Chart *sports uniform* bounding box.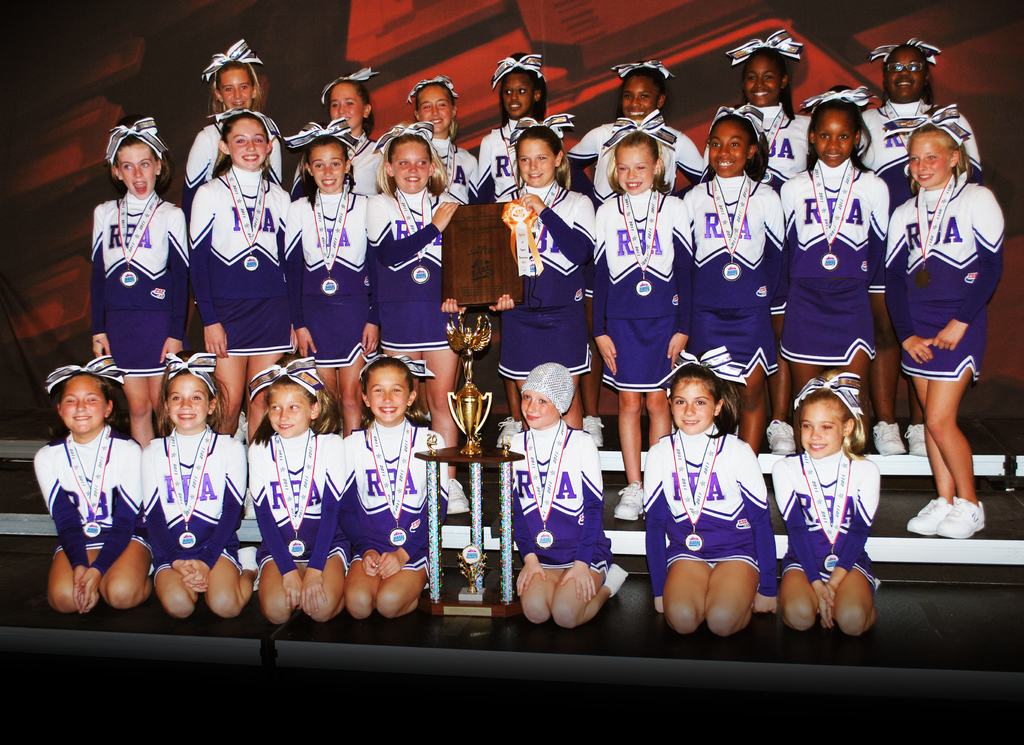
Charted: <region>82, 187, 193, 383</region>.
